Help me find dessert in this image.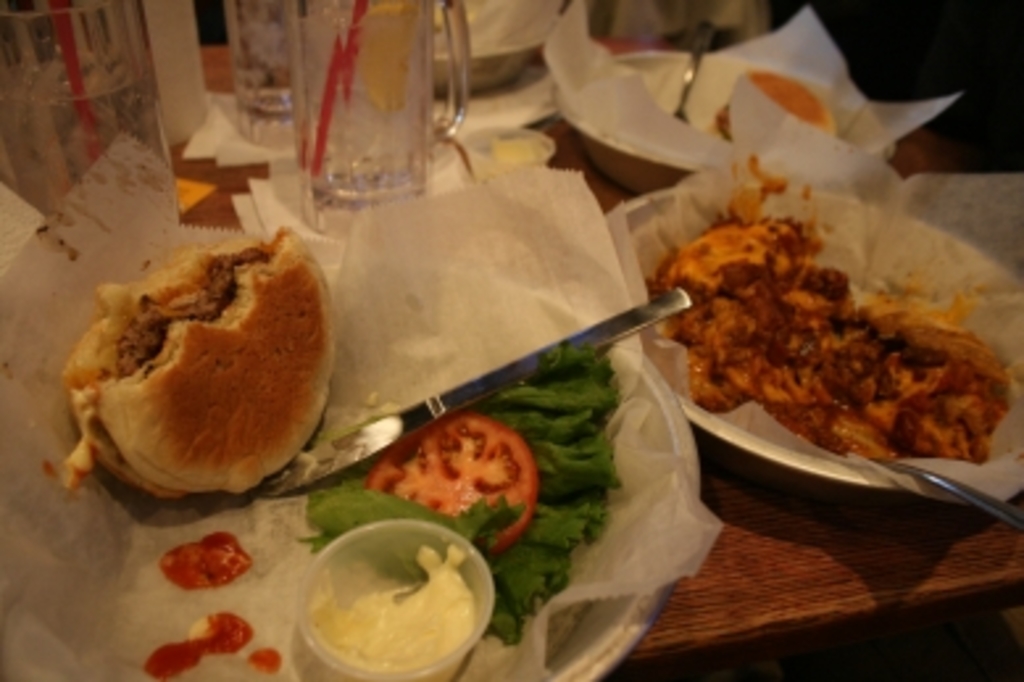
Found it: x1=300 y1=334 x2=629 y2=635.
